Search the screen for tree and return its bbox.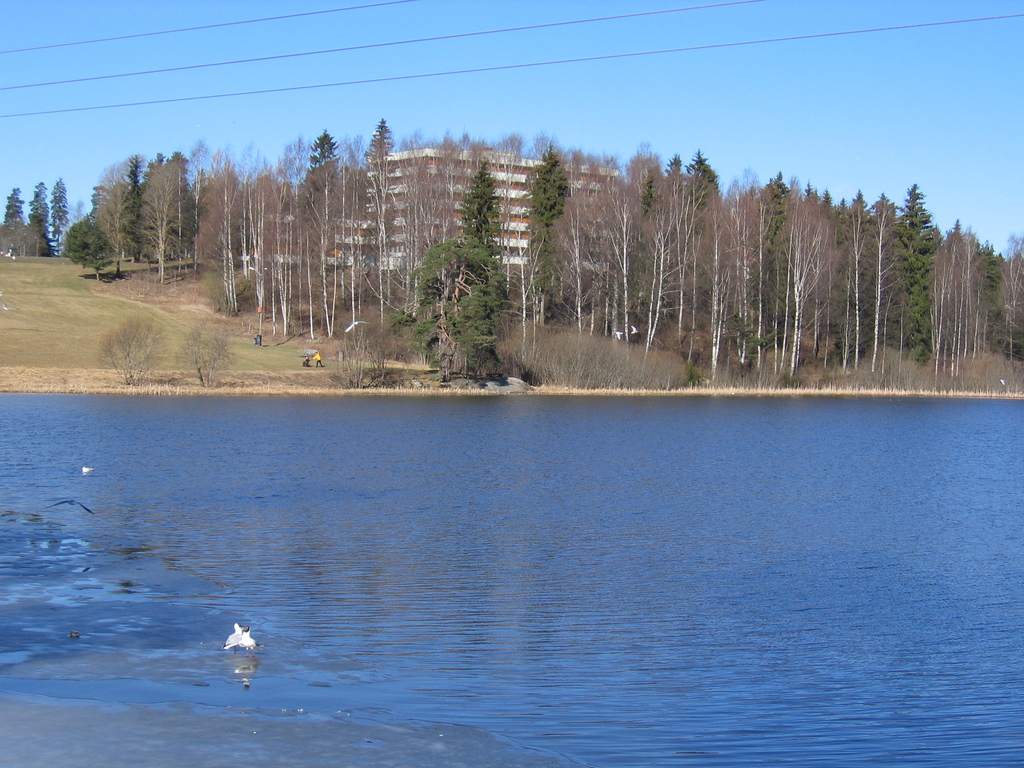
Found: region(408, 234, 511, 386).
